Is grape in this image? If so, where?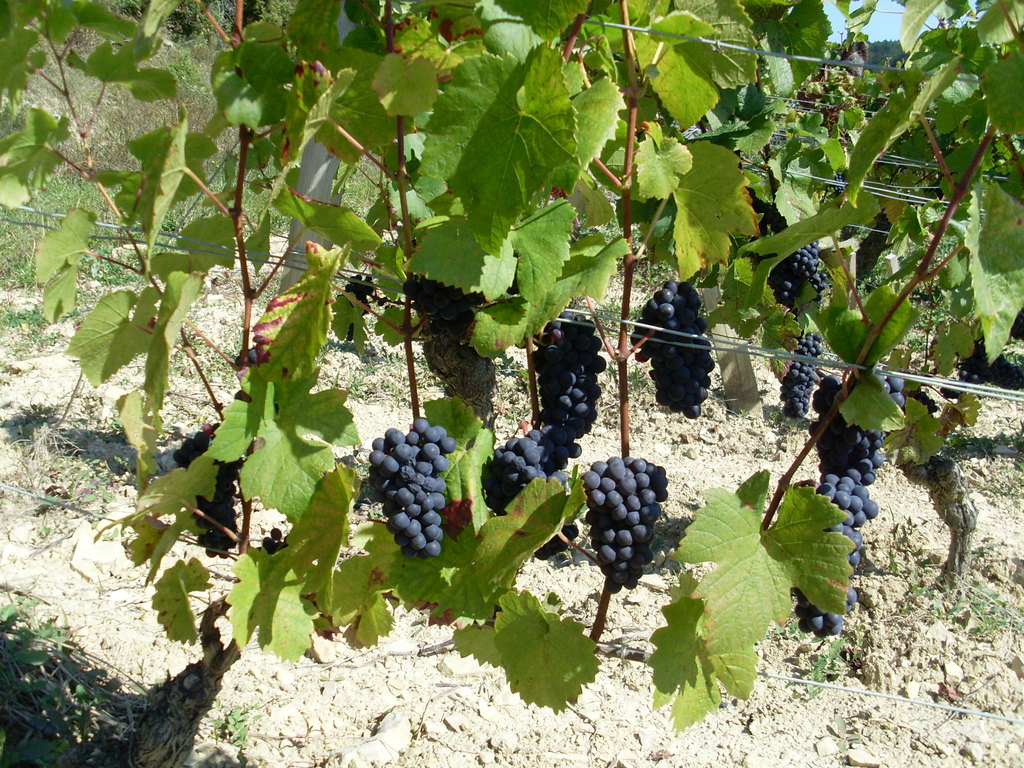
Yes, at 271:525:282:539.
